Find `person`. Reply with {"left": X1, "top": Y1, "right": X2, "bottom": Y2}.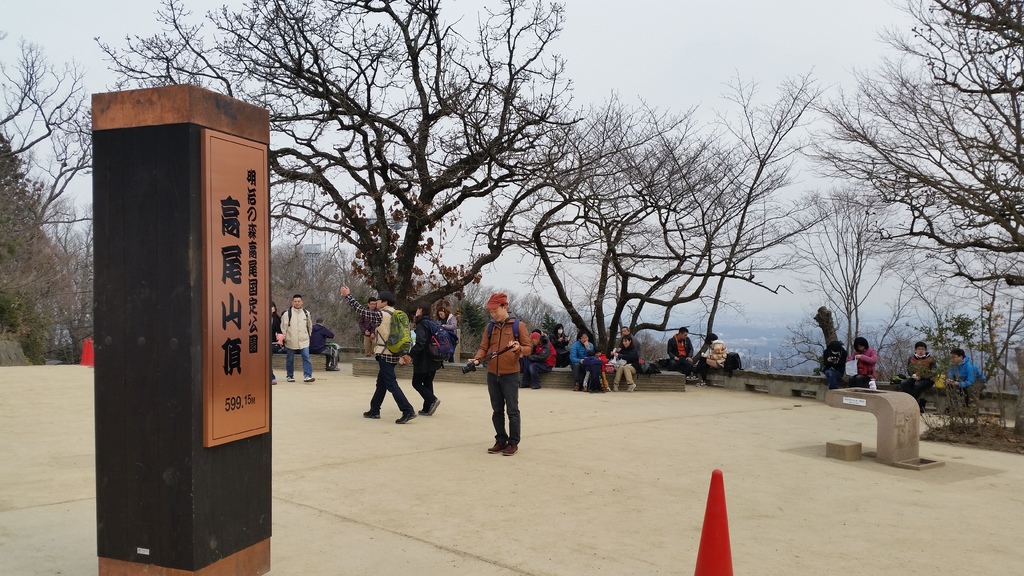
{"left": 269, "top": 299, "right": 314, "bottom": 385}.
